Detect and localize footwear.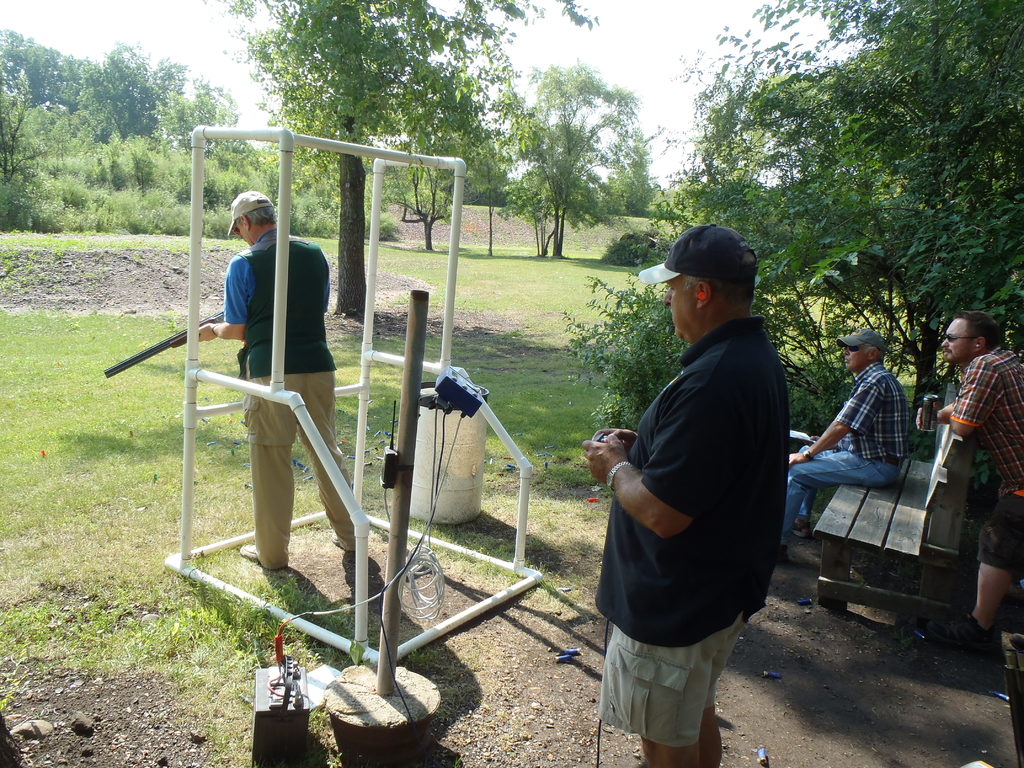
Localized at rect(240, 543, 257, 565).
